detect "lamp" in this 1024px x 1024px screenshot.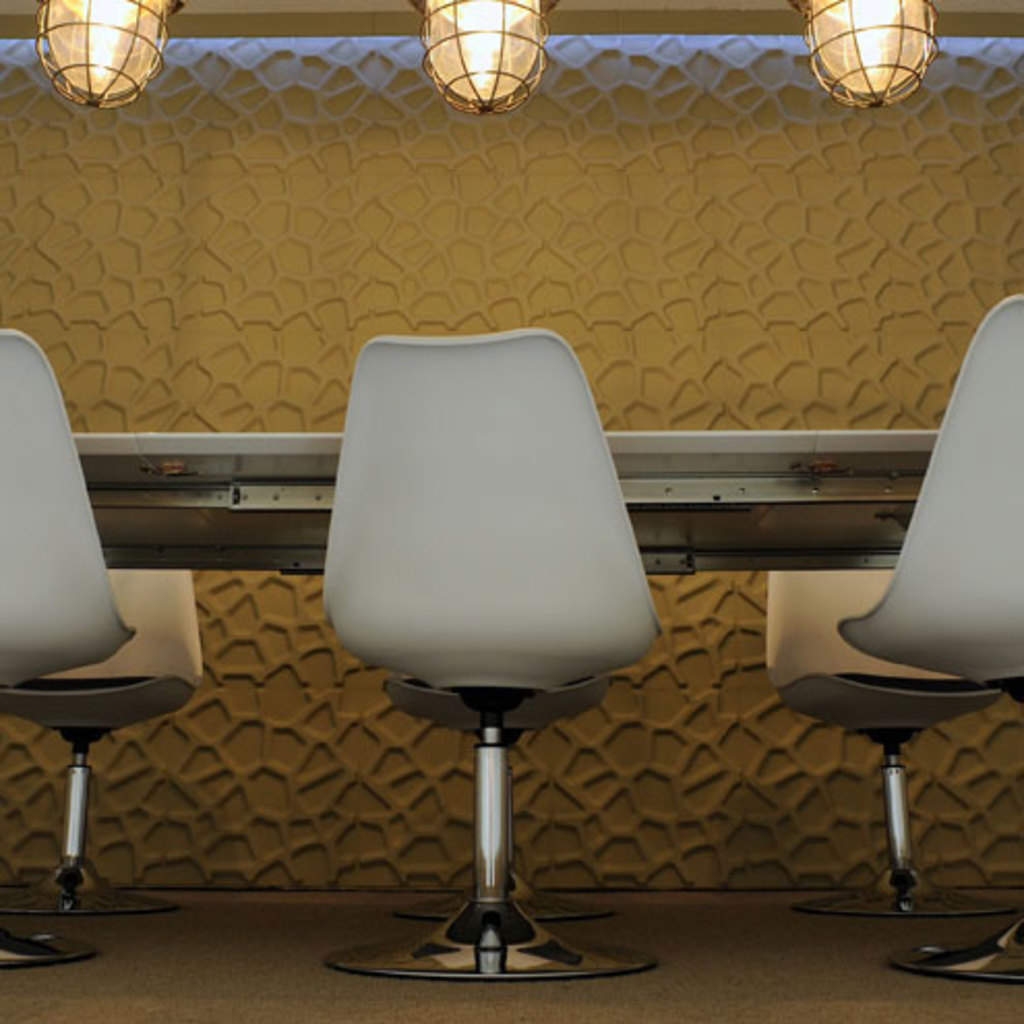
Detection: l=414, t=0, r=571, b=110.
